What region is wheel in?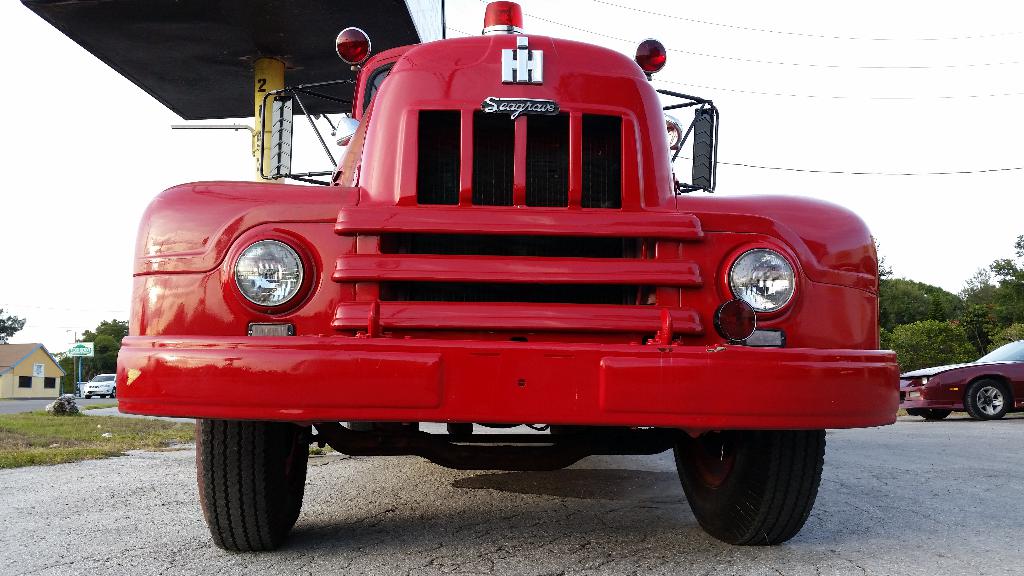
922, 408, 952, 424.
